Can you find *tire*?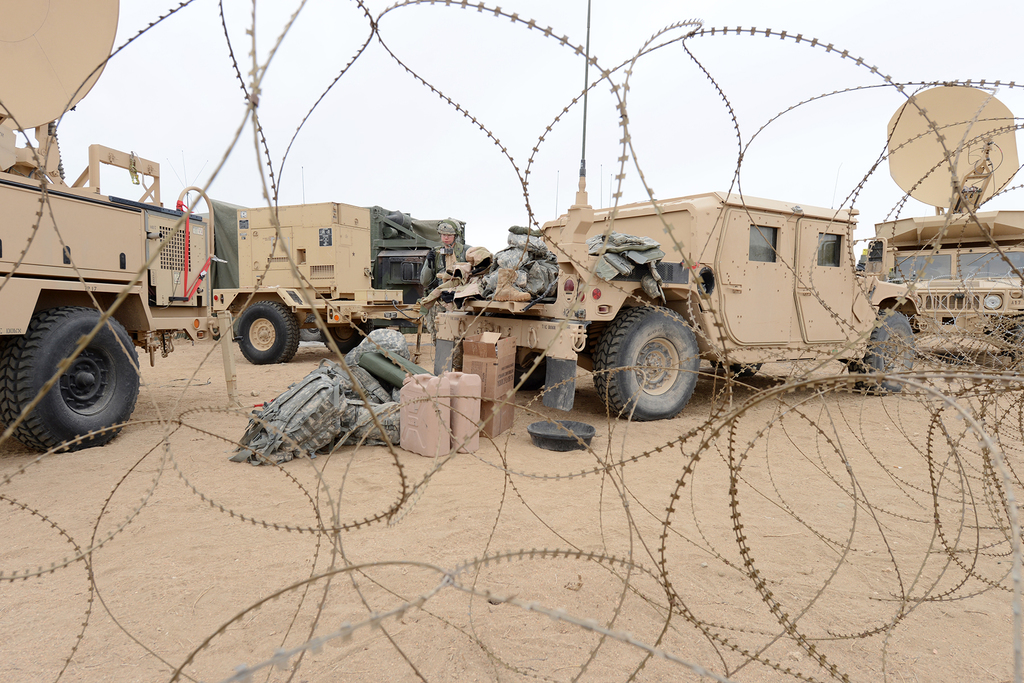
Yes, bounding box: [712,359,762,377].
